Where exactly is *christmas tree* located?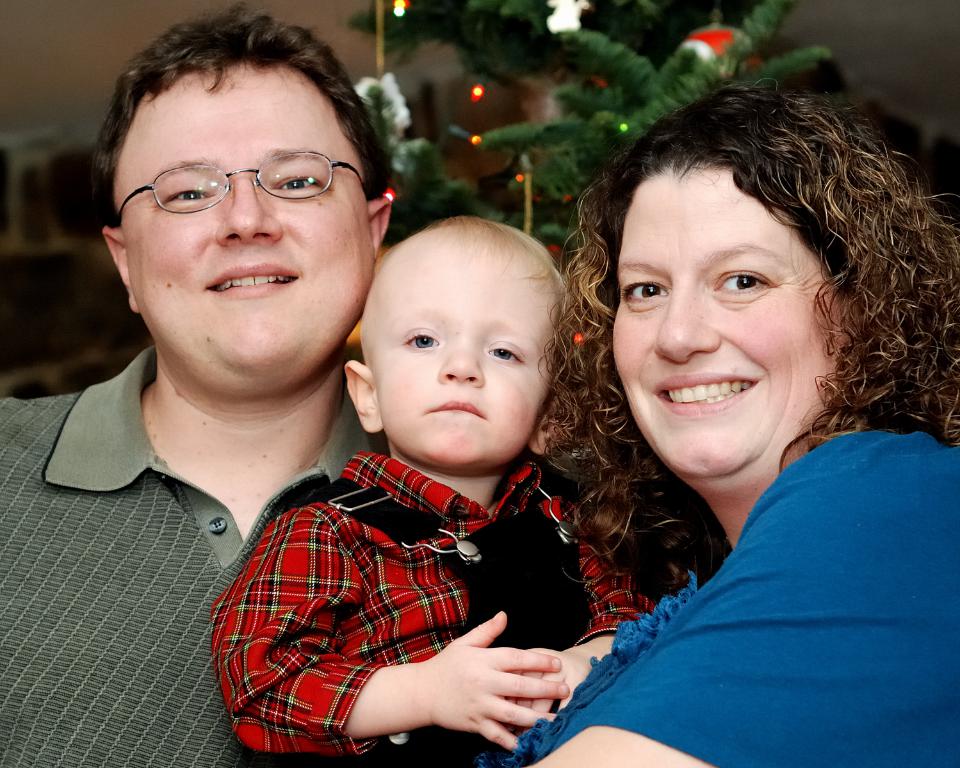
Its bounding box is locate(353, 0, 859, 286).
